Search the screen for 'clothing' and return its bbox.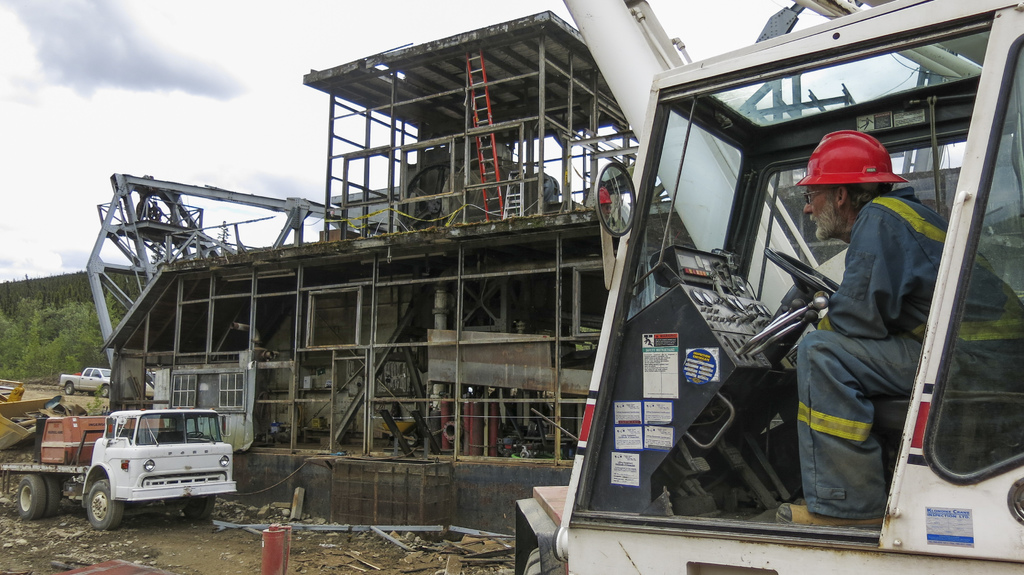
Found: (794, 172, 927, 510).
